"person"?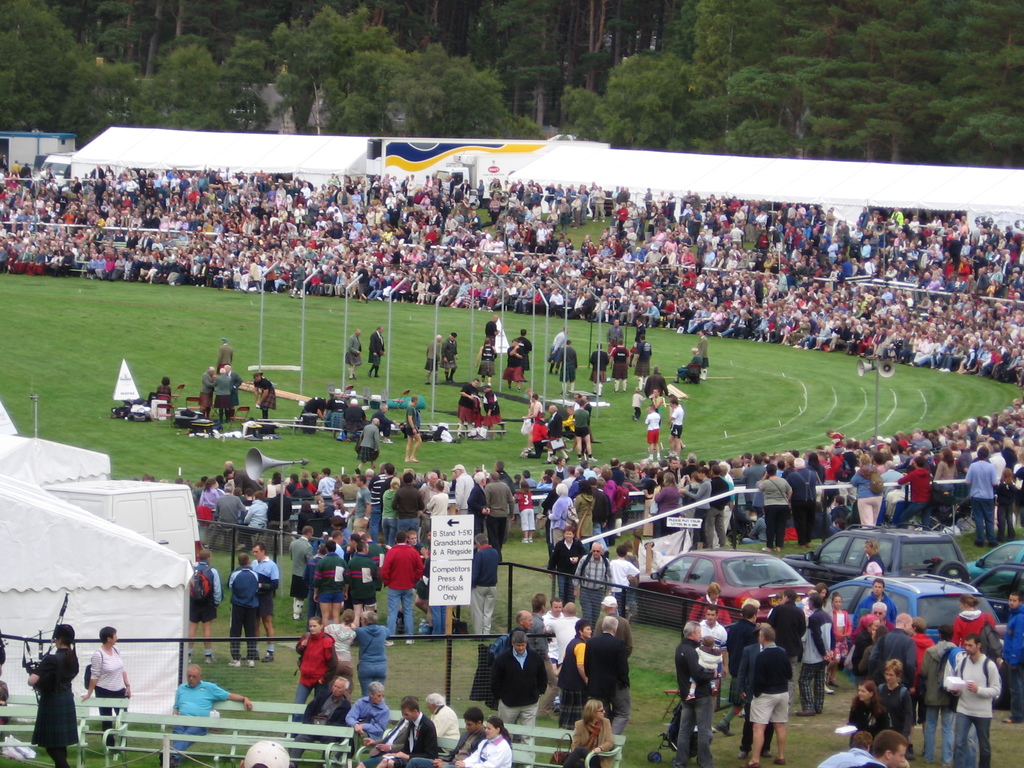
BBox(343, 327, 364, 379)
